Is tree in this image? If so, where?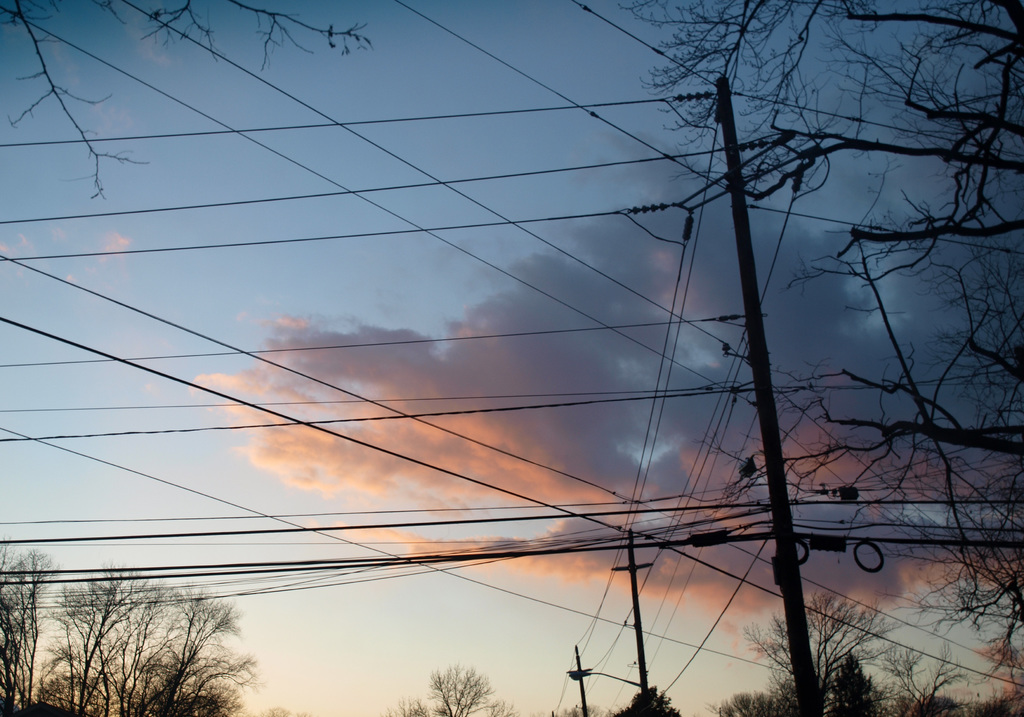
Yes, at box=[618, 0, 1023, 682].
